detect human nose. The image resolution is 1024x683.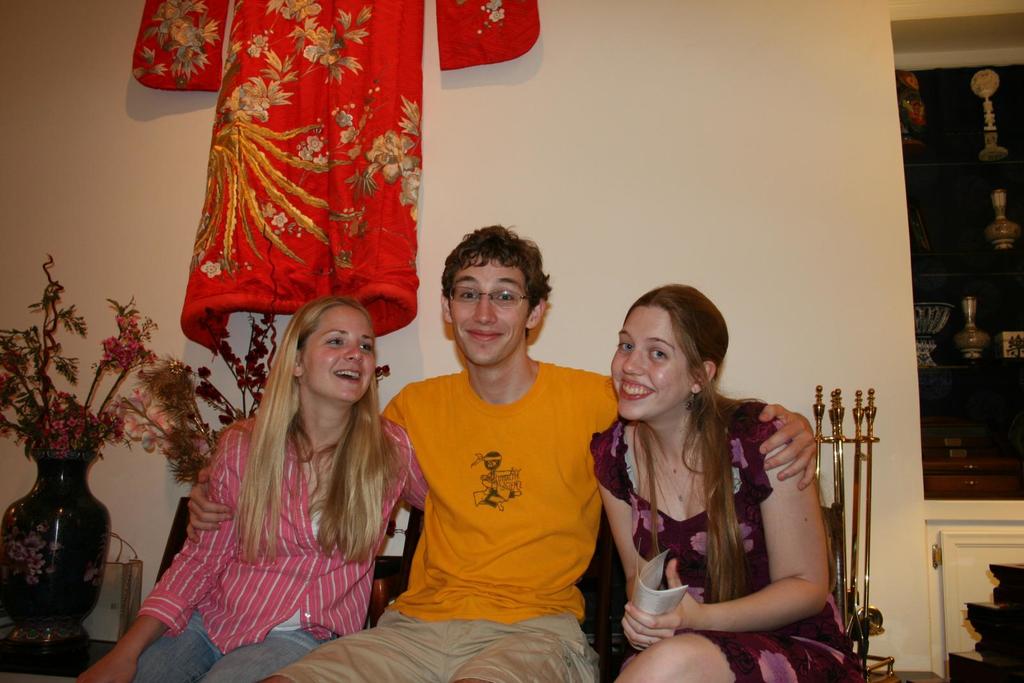
[344,344,362,362].
